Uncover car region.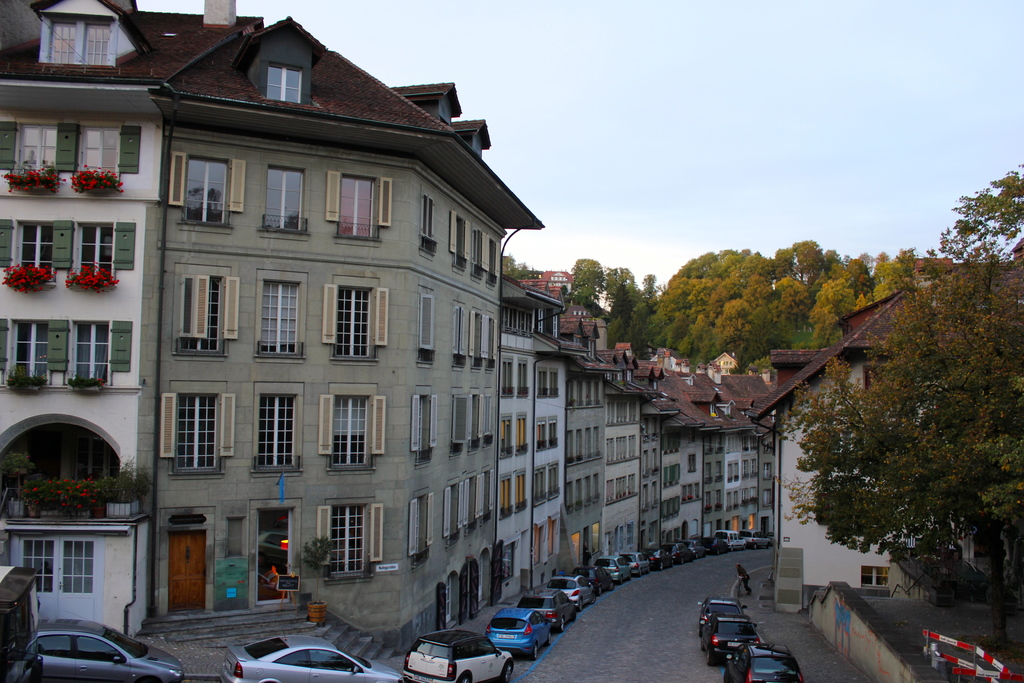
Uncovered: <bbox>36, 614, 182, 682</bbox>.
